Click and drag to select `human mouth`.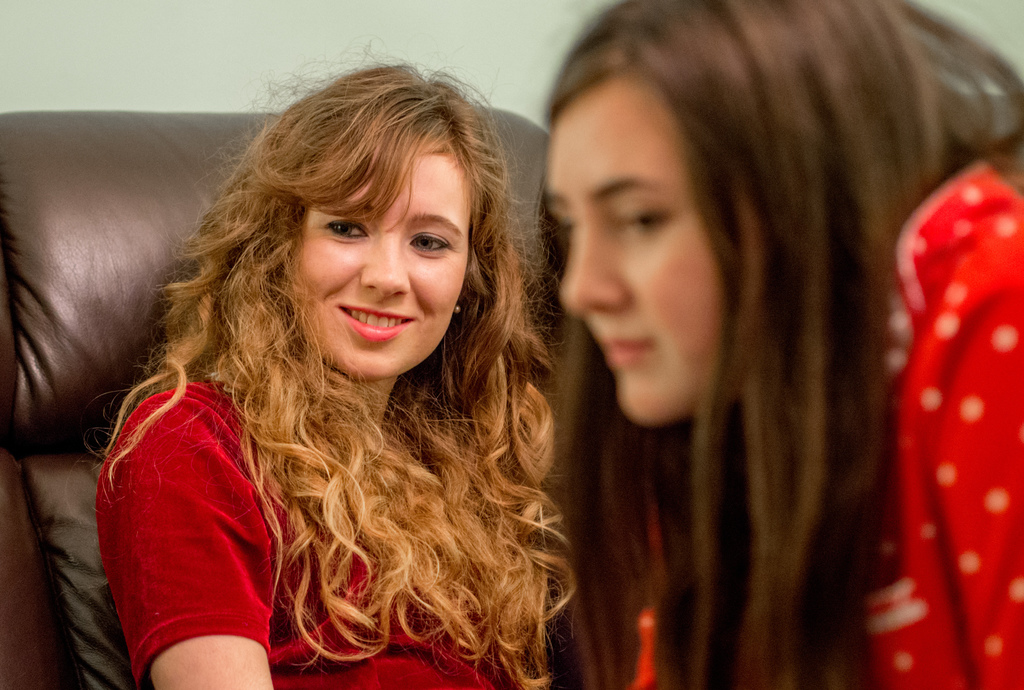
Selection: [333,304,413,343].
